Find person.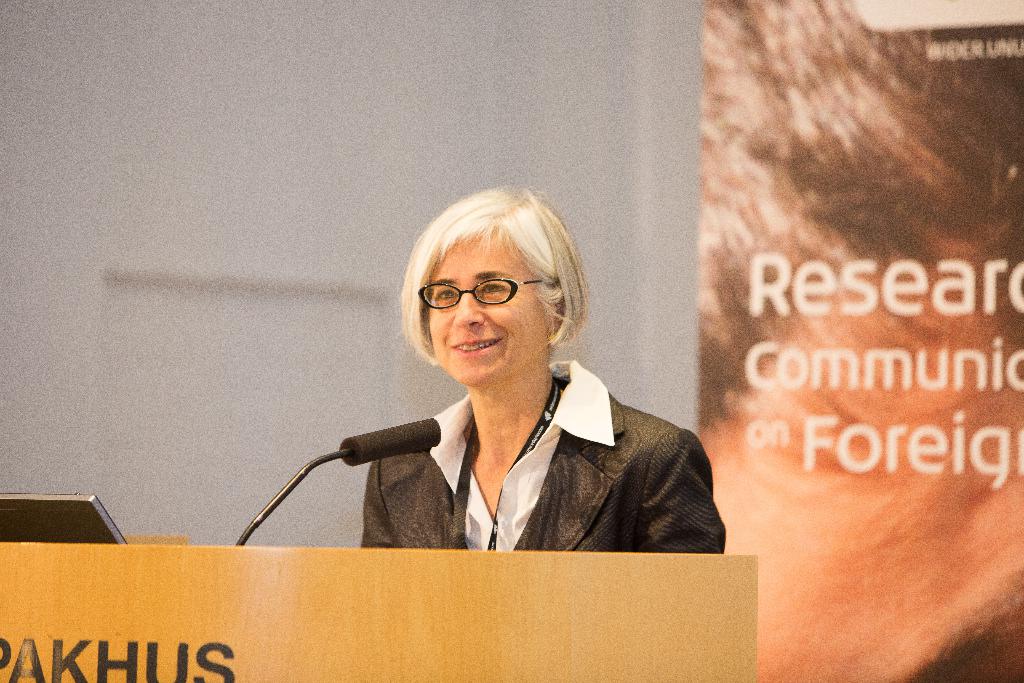
(265,209,718,578).
